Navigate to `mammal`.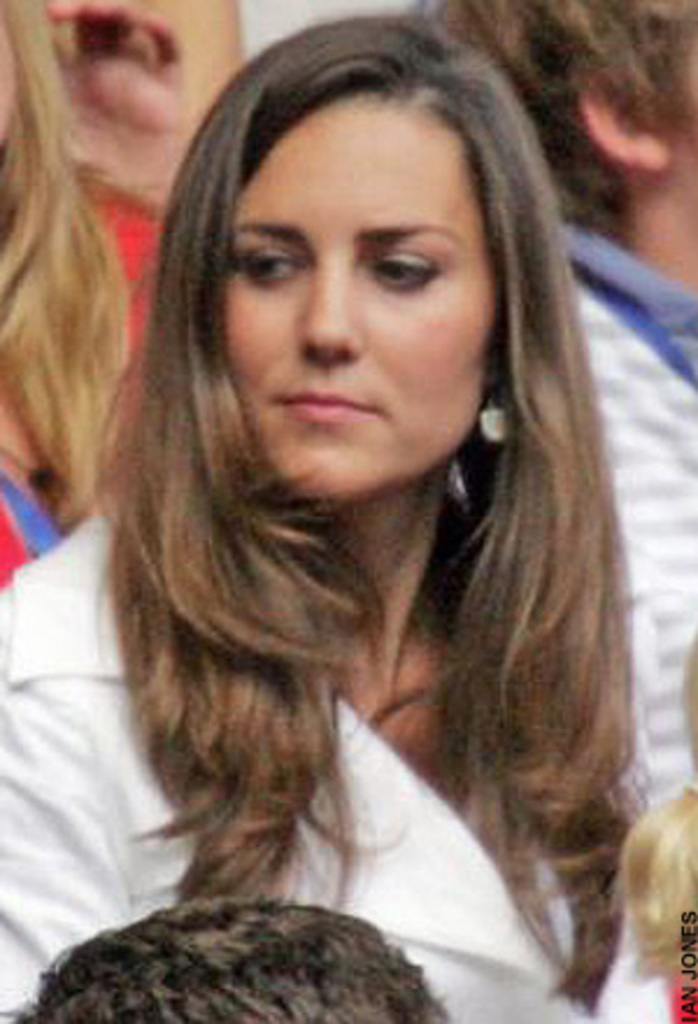
Navigation target: pyautogui.locateOnScreen(607, 633, 696, 1022).
